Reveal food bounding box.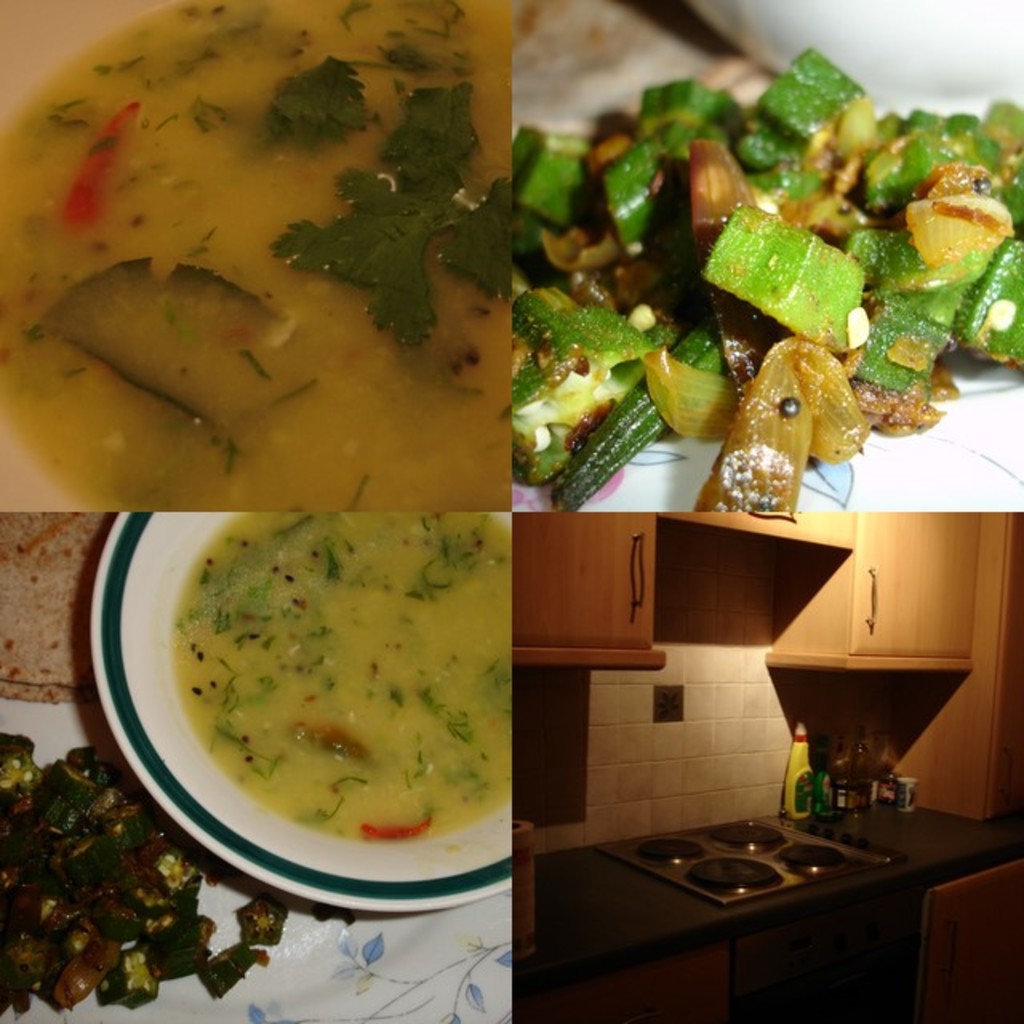
Revealed: locate(126, 510, 520, 867).
